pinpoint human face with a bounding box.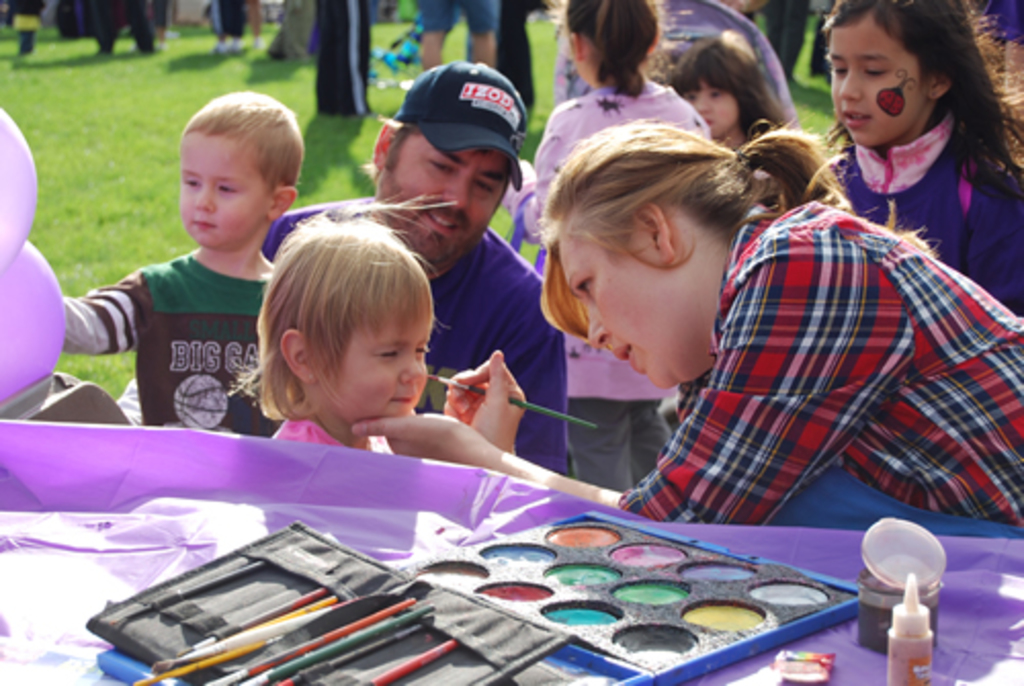
x1=180, y1=135, x2=270, y2=248.
